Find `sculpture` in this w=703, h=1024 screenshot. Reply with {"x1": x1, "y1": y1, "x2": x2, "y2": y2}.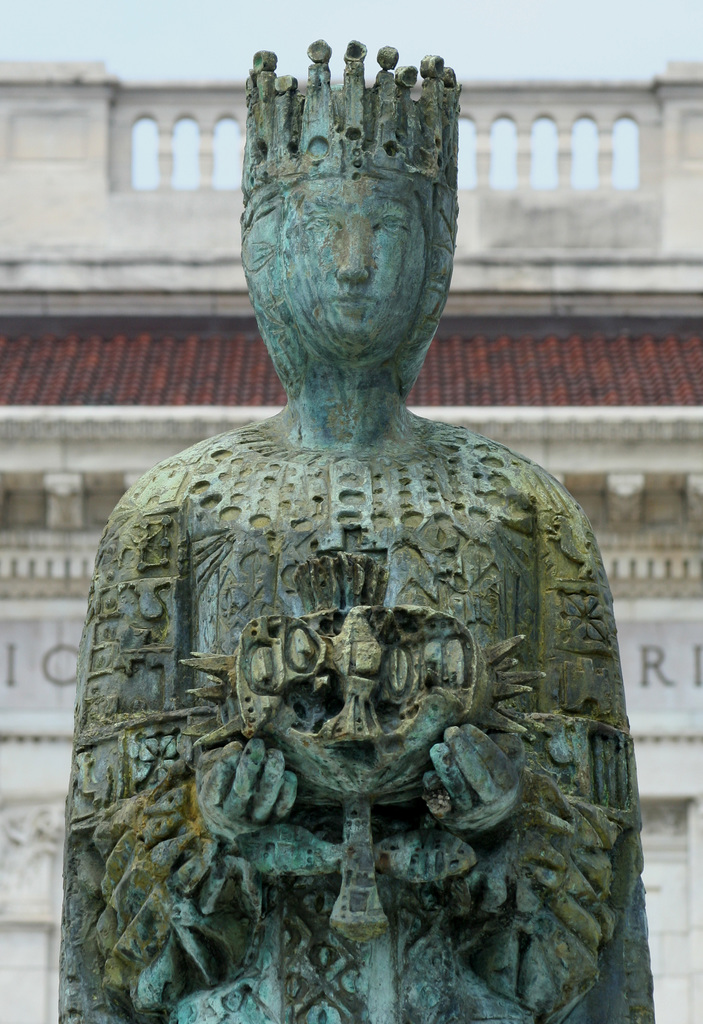
{"x1": 63, "y1": 77, "x2": 638, "y2": 996}.
